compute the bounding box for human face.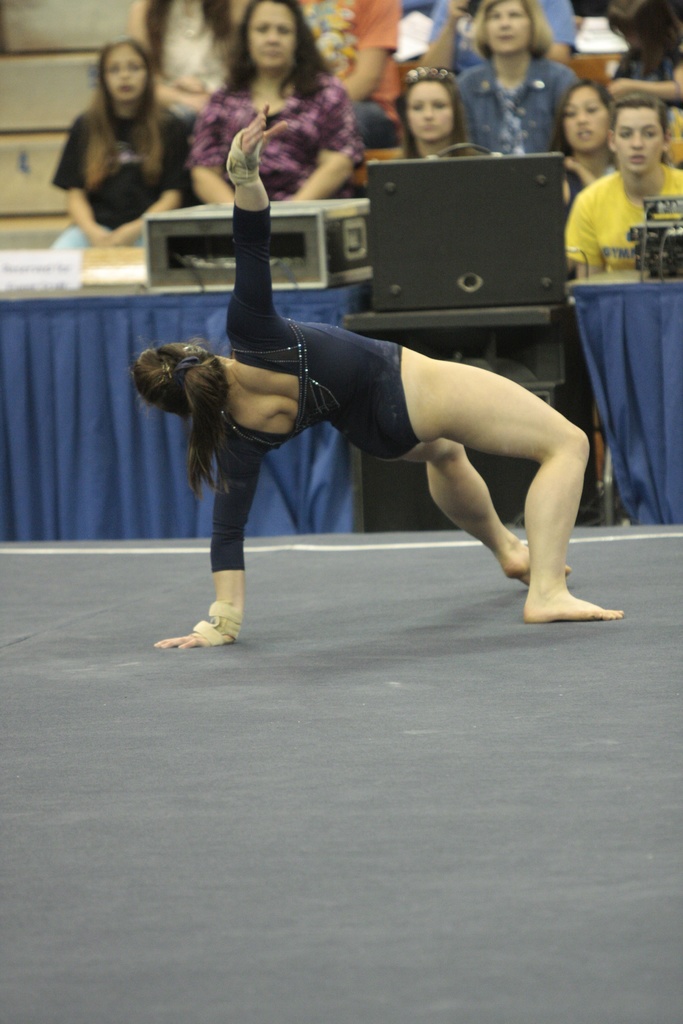
crop(406, 80, 456, 138).
